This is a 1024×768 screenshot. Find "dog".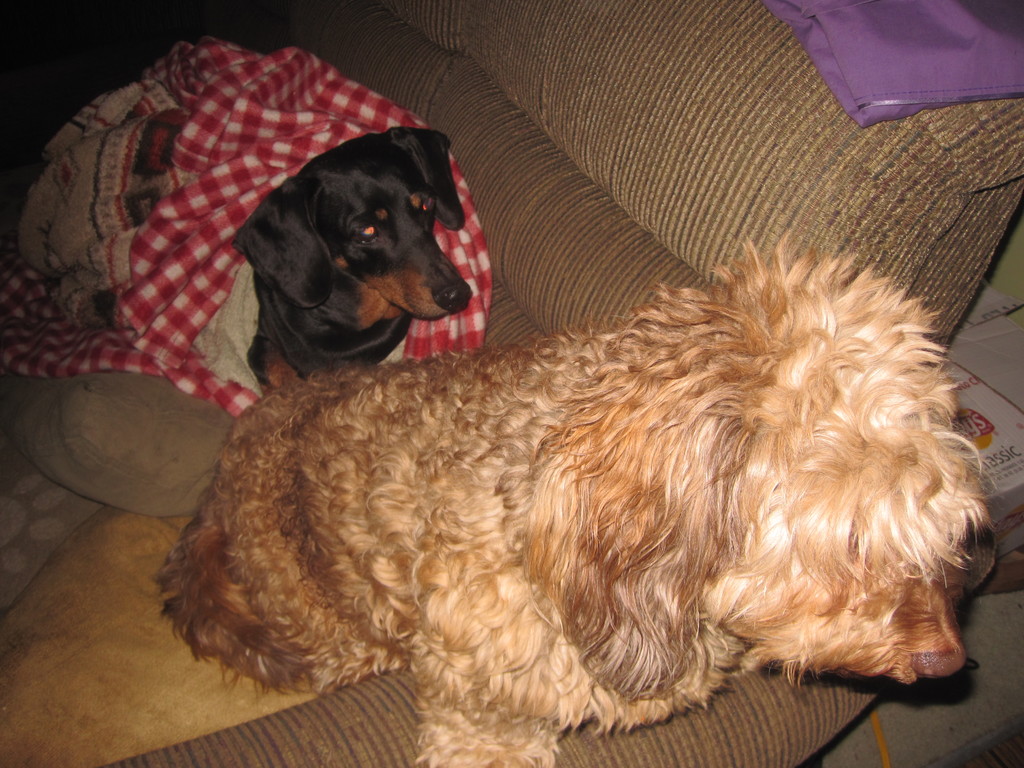
Bounding box: (148, 227, 1005, 767).
